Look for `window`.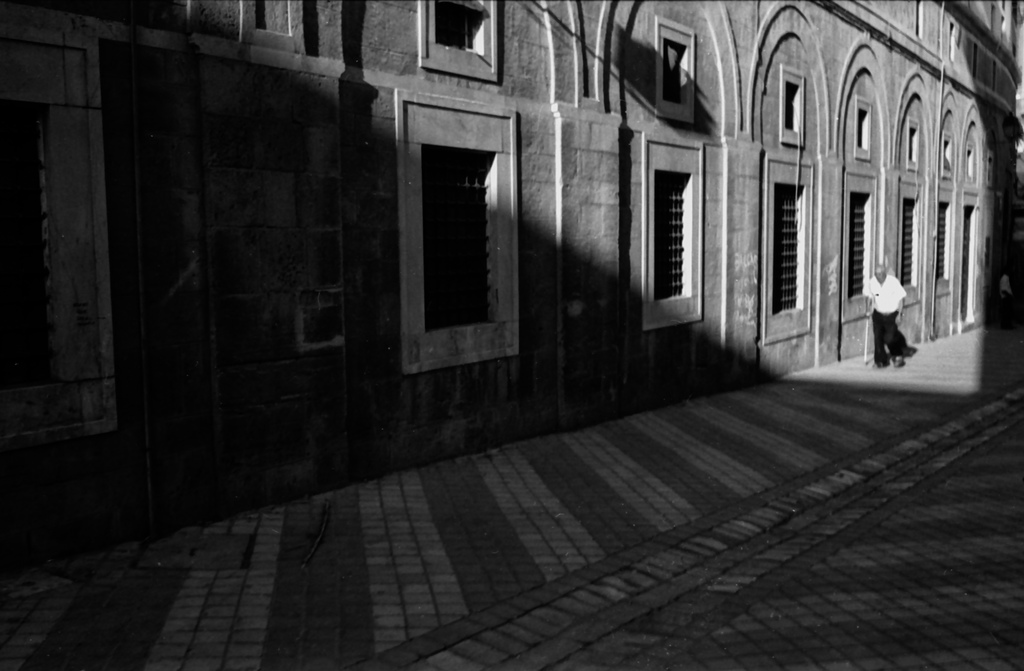
Found: (936,187,955,300).
